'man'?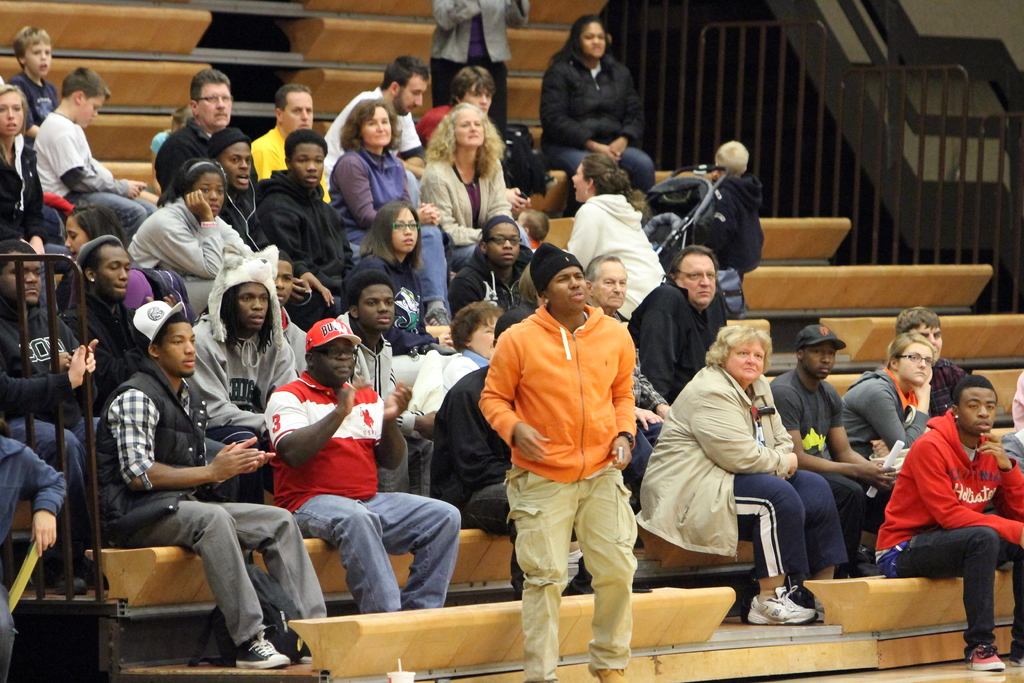
l=87, t=291, r=331, b=676
